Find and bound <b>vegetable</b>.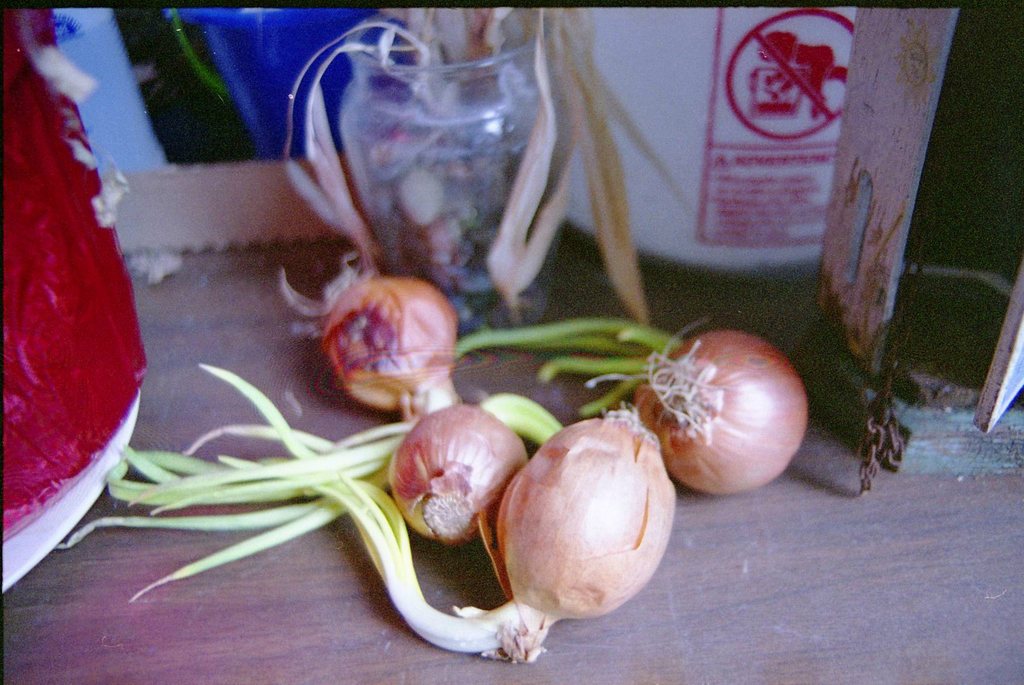
Bound: box(115, 269, 468, 527).
